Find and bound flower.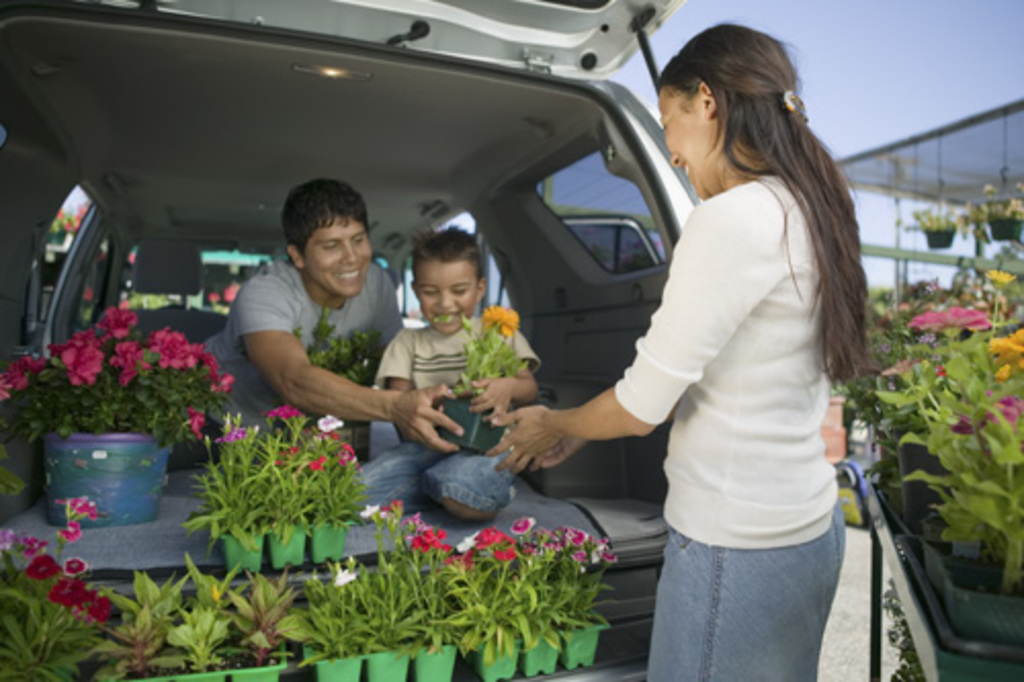
Bound: x1=997 y1=381 x2=1022 y2=428.
